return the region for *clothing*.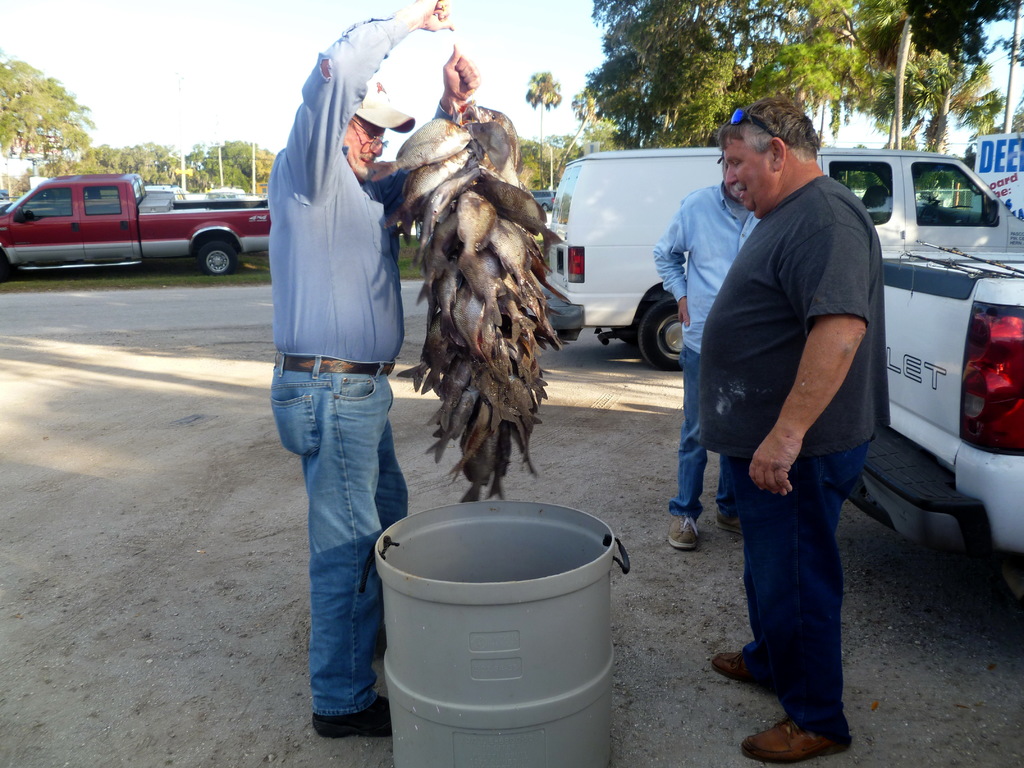
<bbox>693, 83, 899, 689</bbox>.
